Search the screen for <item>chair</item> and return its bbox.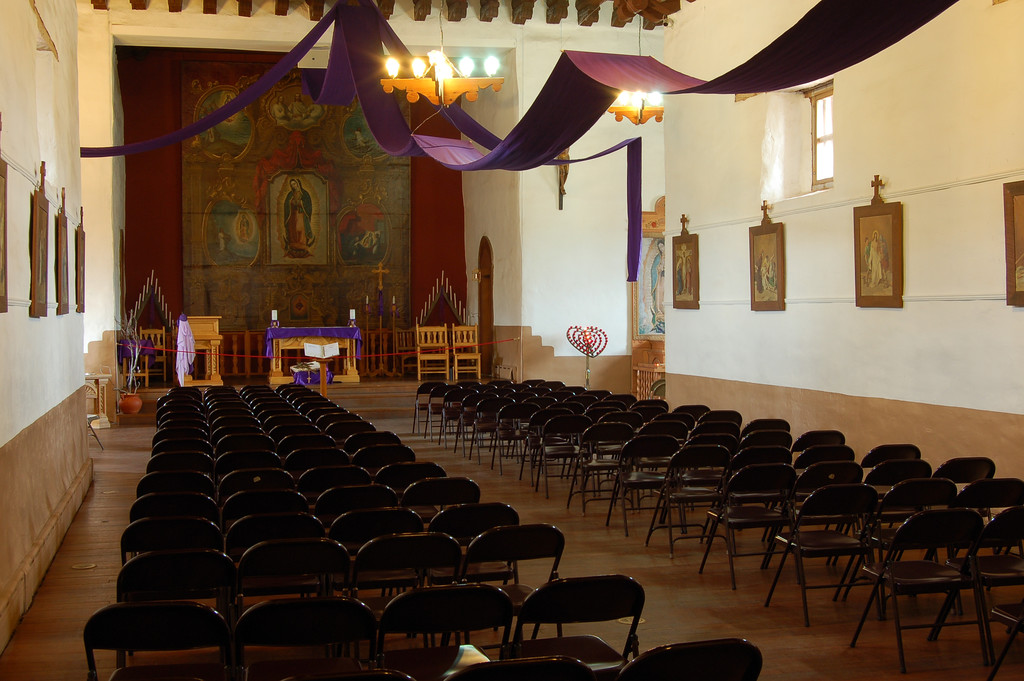
Found: crop(234, 537, 347, 595).
